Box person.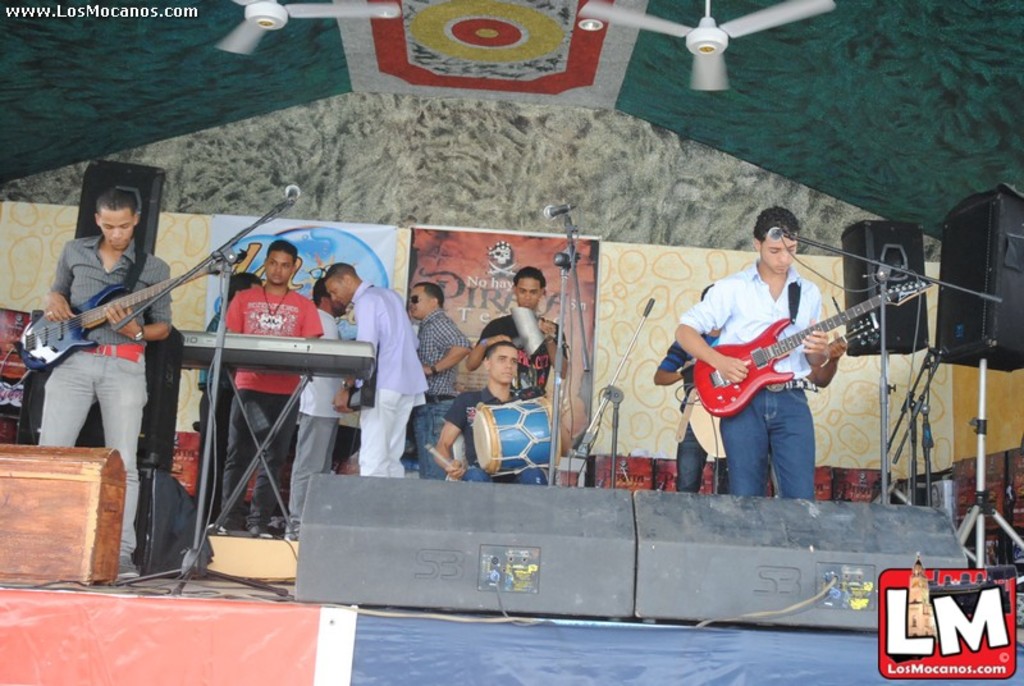
[284,280,342,539].
